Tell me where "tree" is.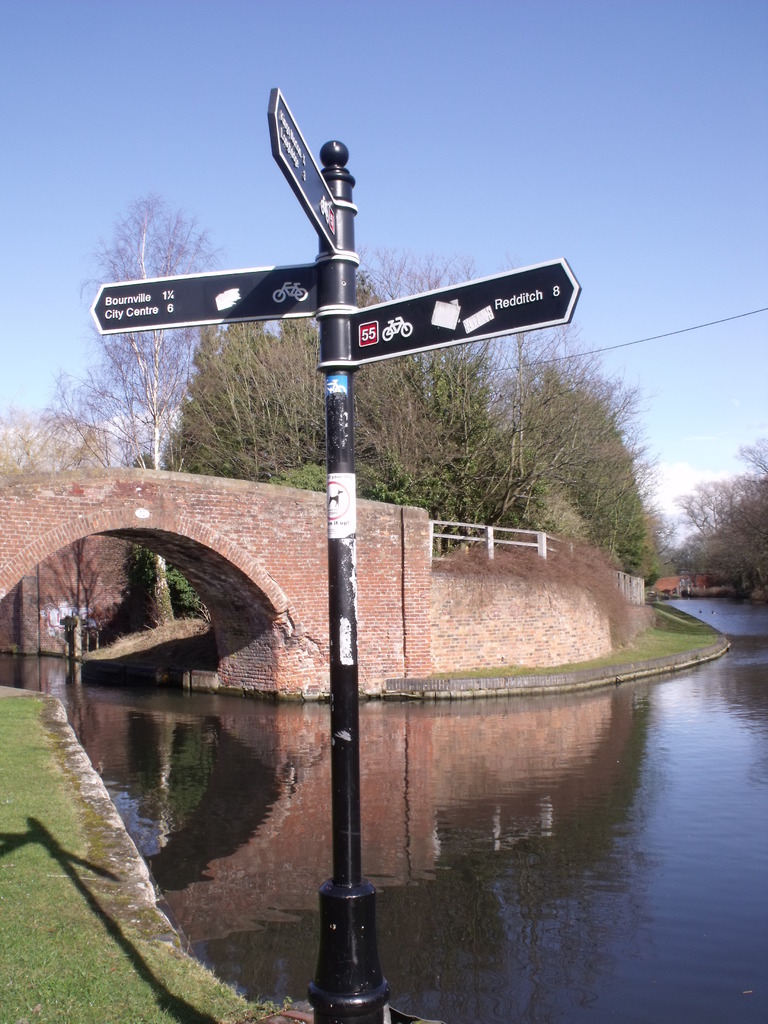
"tree" is at 392:330:705:550.
